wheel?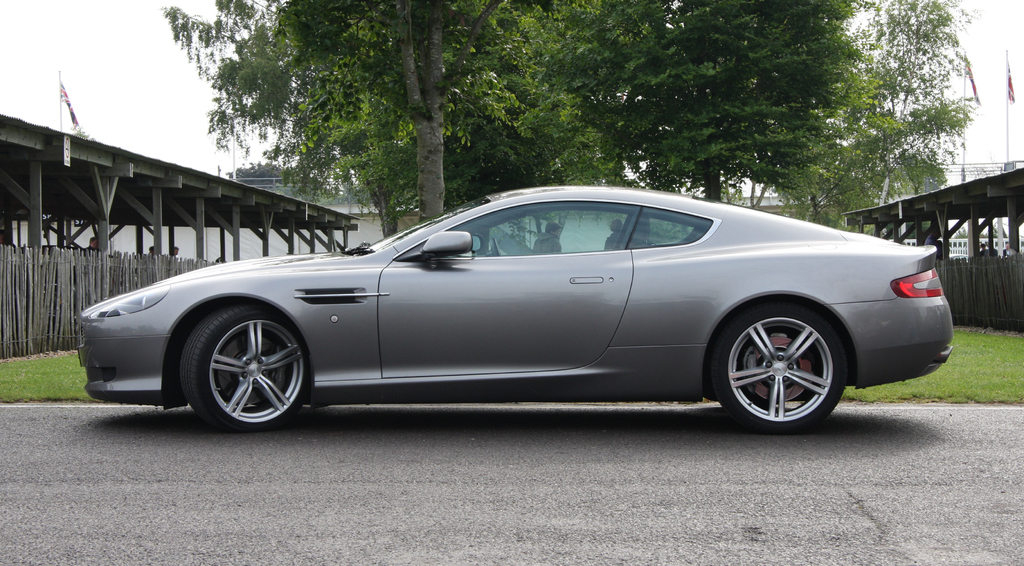
region(486, 236, 500, 257)
